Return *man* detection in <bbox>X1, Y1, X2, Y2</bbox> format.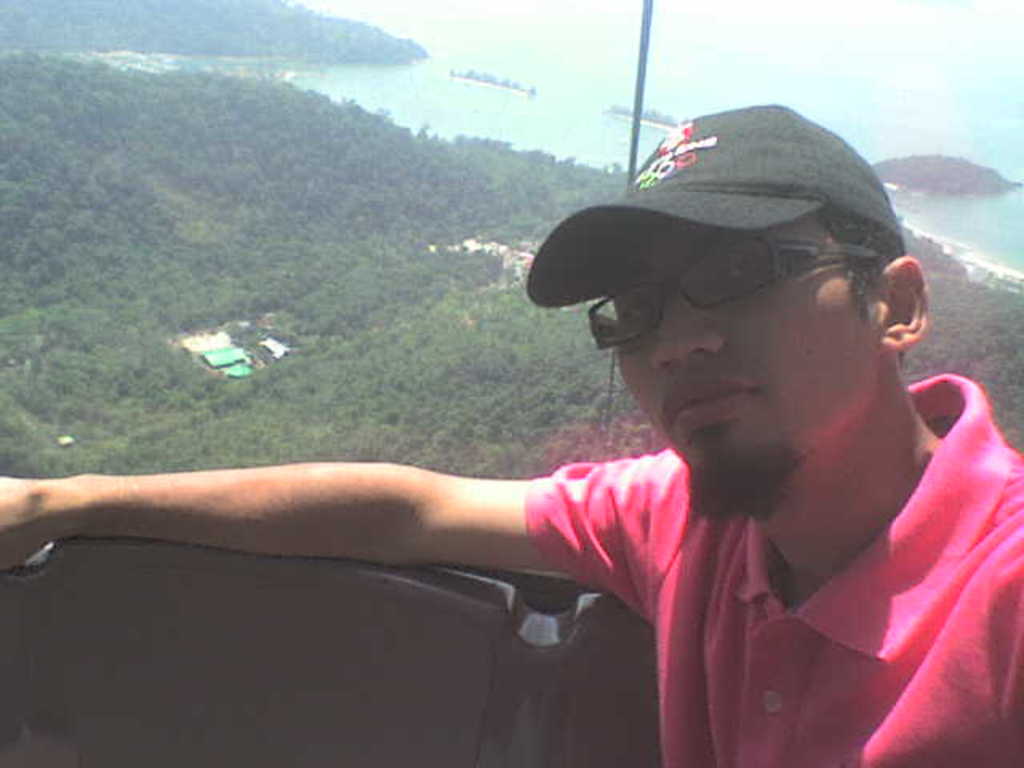
<bbox>0, 102, 1022, 766</bbox>.
